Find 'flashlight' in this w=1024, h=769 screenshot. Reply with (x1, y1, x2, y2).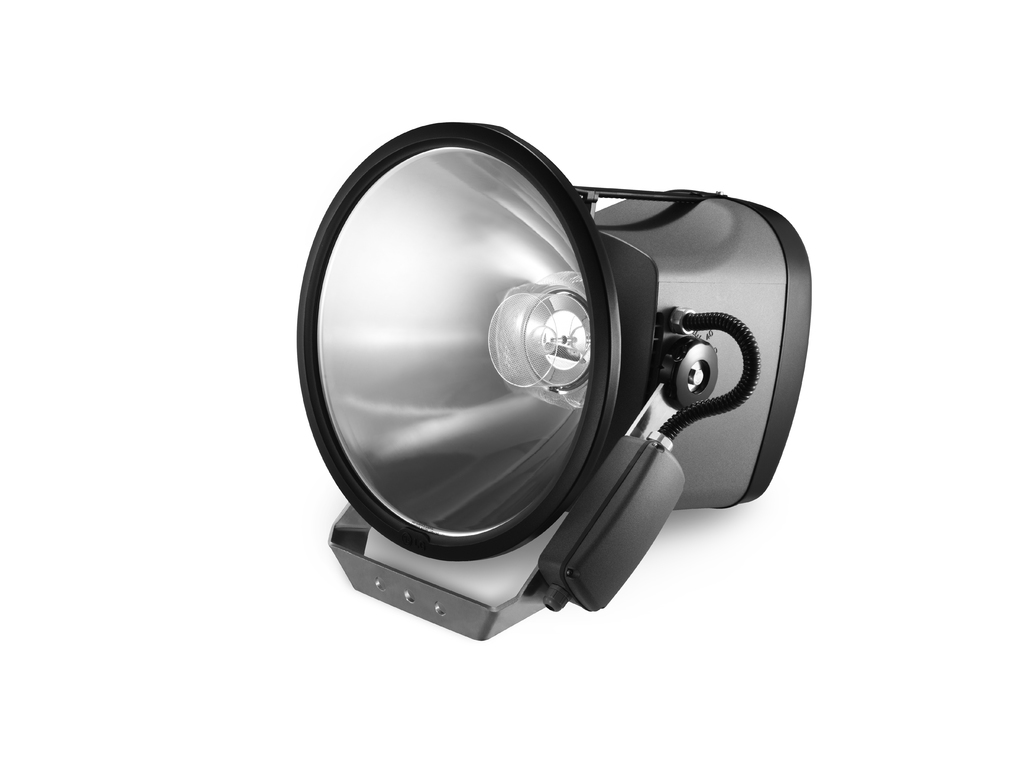
(323, 111, 819, 649).
